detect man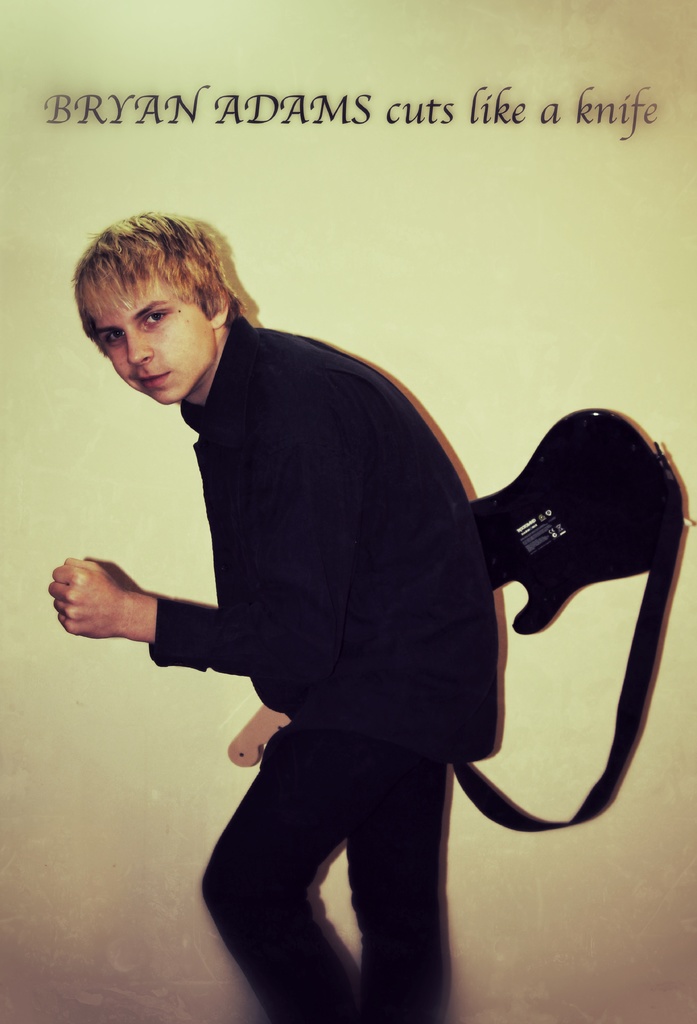
(42, 206, 514, 1023)
